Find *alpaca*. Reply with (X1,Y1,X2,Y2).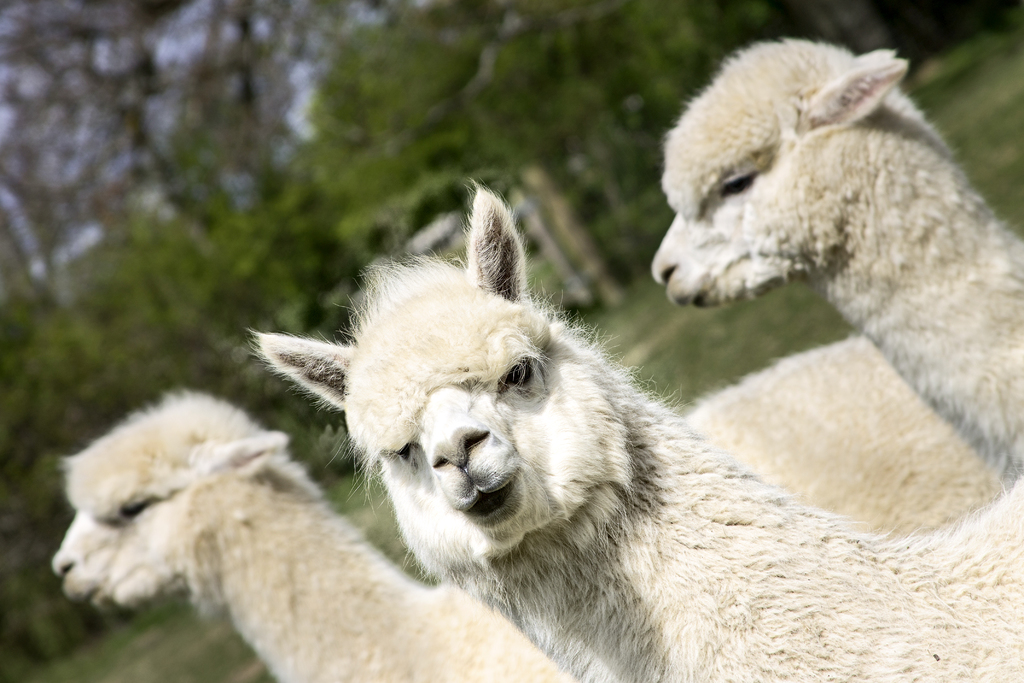
(243,173,1023,682).
